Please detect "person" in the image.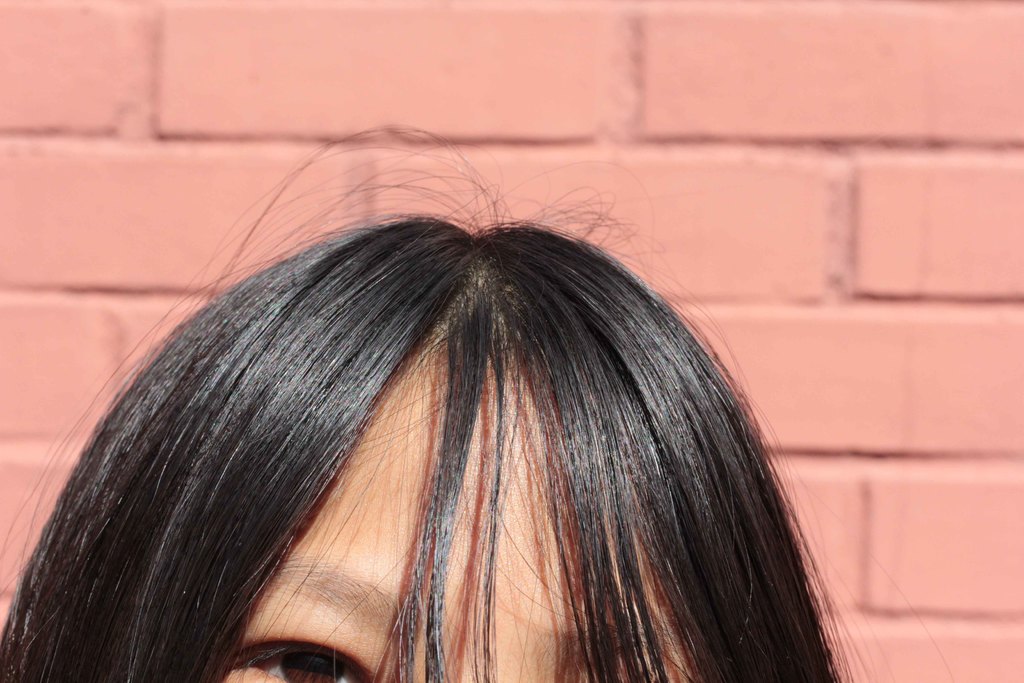
region(19, 94, 937, 682).
